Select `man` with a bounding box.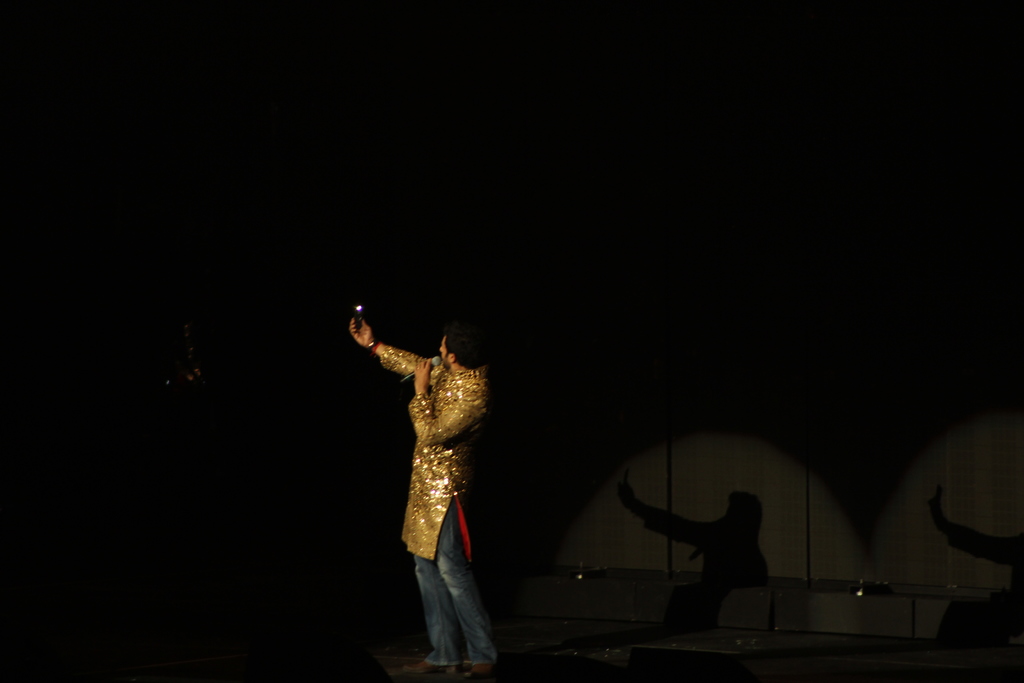
[349,291,517,641].
